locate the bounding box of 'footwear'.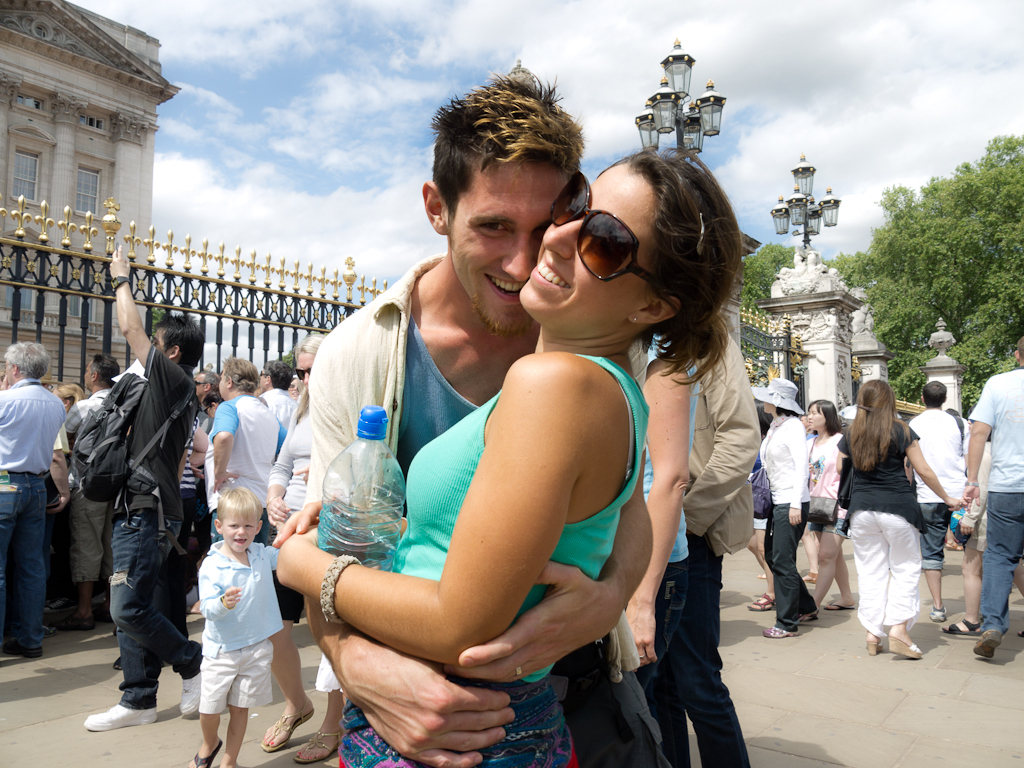
Bounding box: box=[941, 615, 990, 637].
